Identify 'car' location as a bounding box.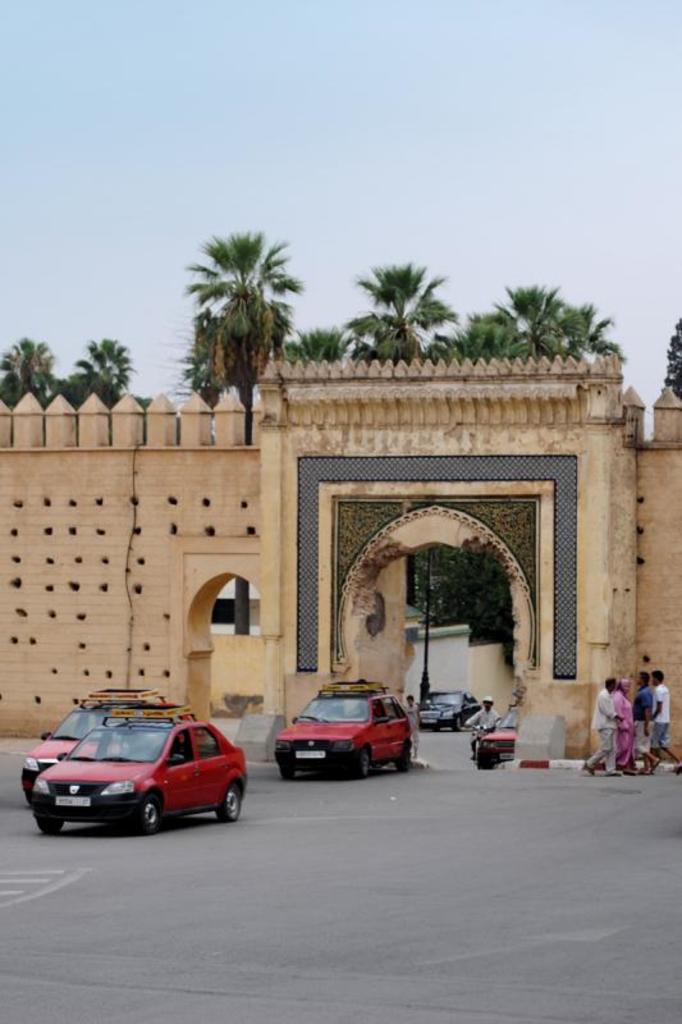
box=[23, 685, 205, 806].
